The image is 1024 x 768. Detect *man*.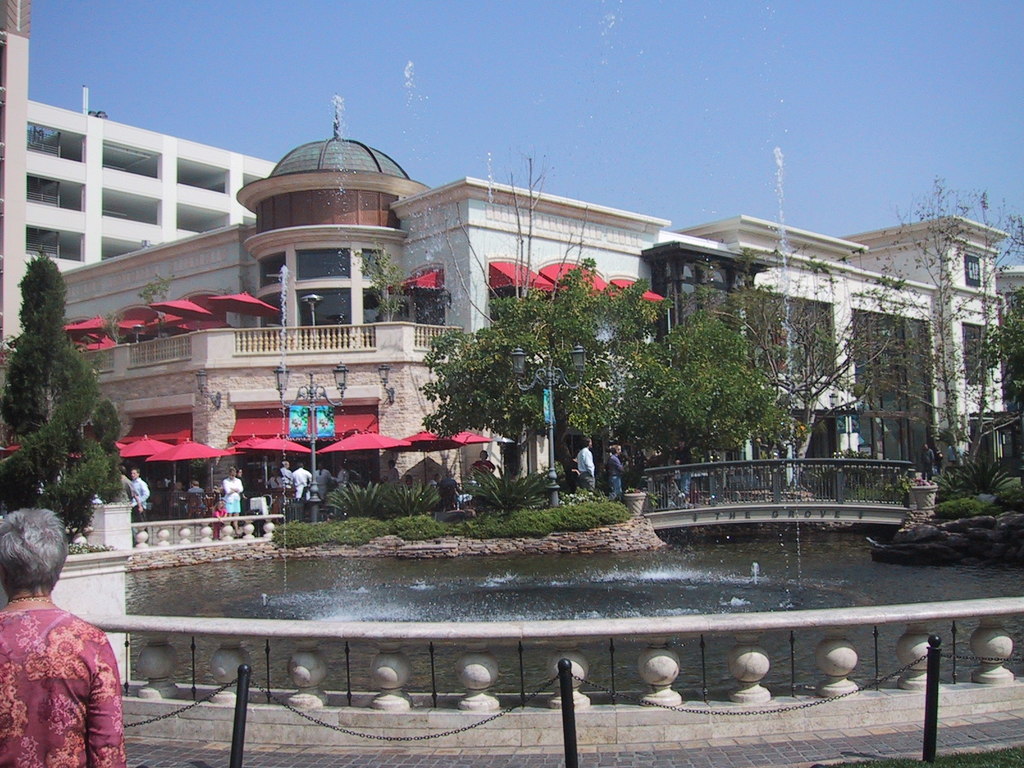
Detection: [left=383, top=461, right=399, bottom=484].
